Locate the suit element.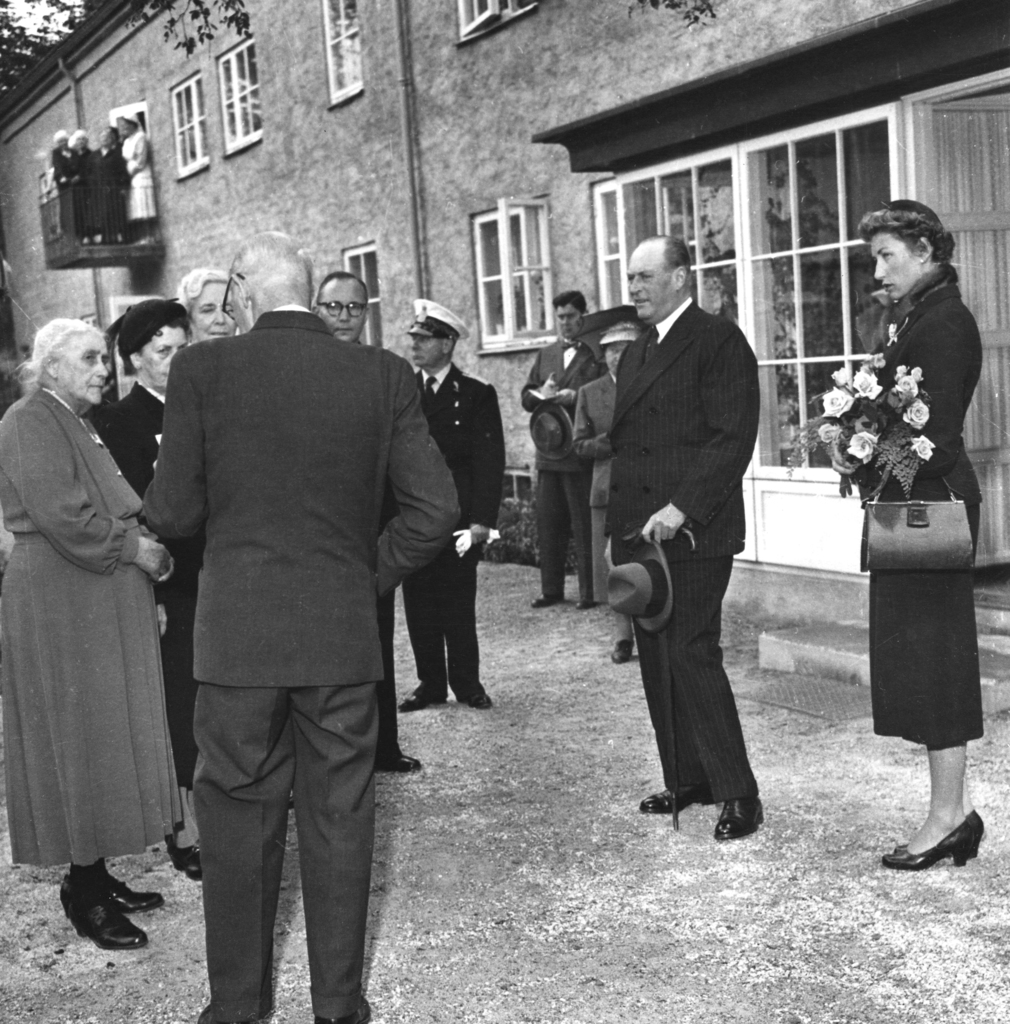
Element bbox: {"x1": 522, "y1": 340, "x2": 611, "y2": 595}.
